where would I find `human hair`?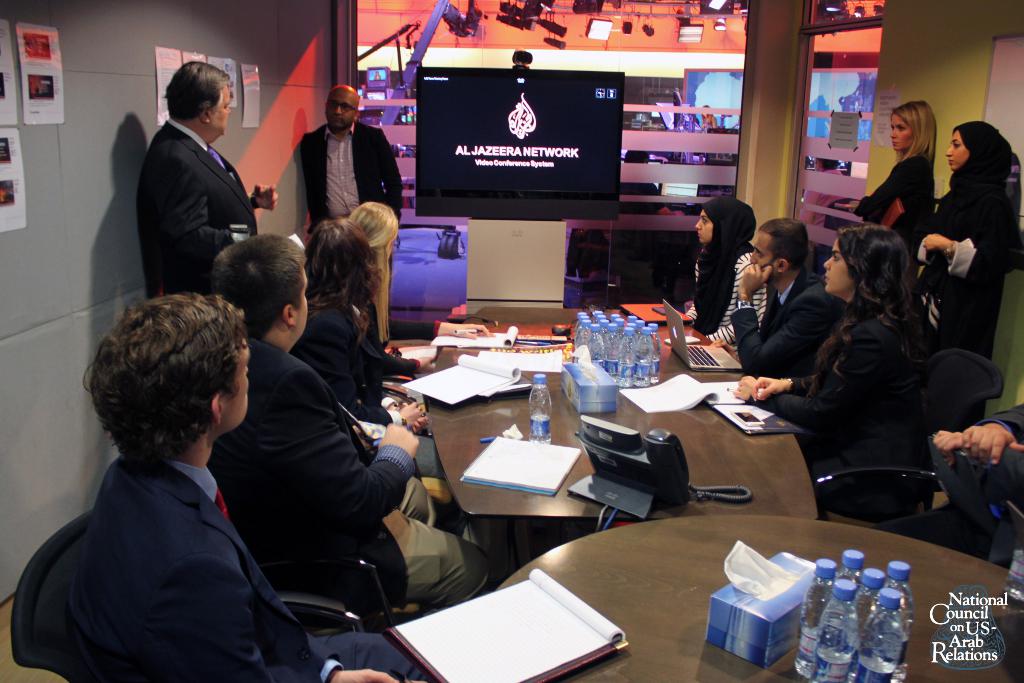
At [758, 213, 806, 276].
